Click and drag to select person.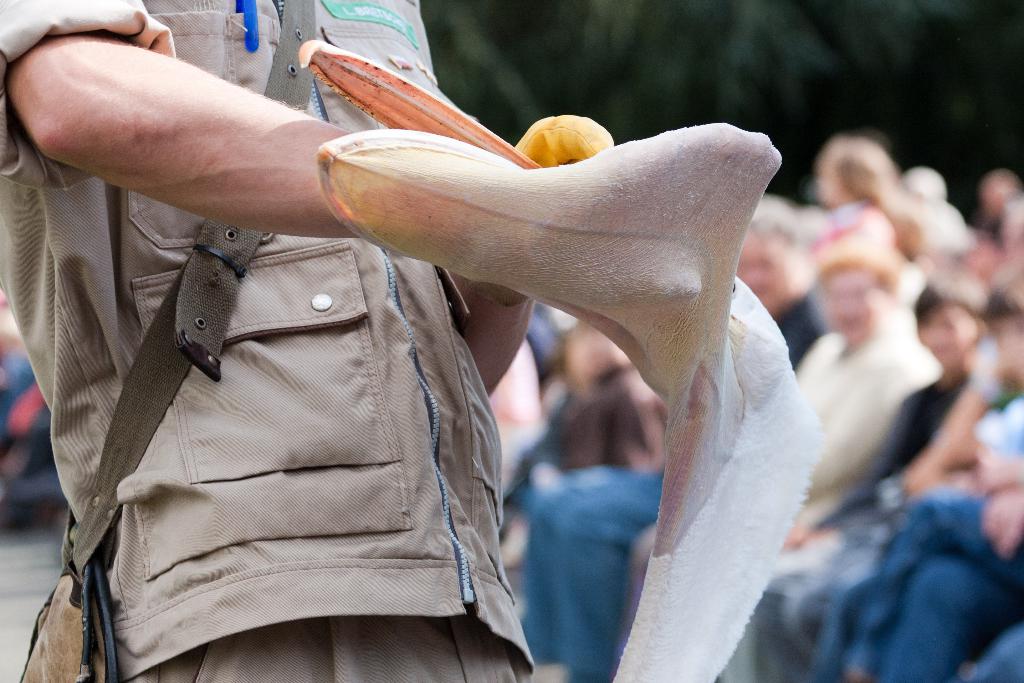
Selection: bbox(35, 35, 583, 680).
